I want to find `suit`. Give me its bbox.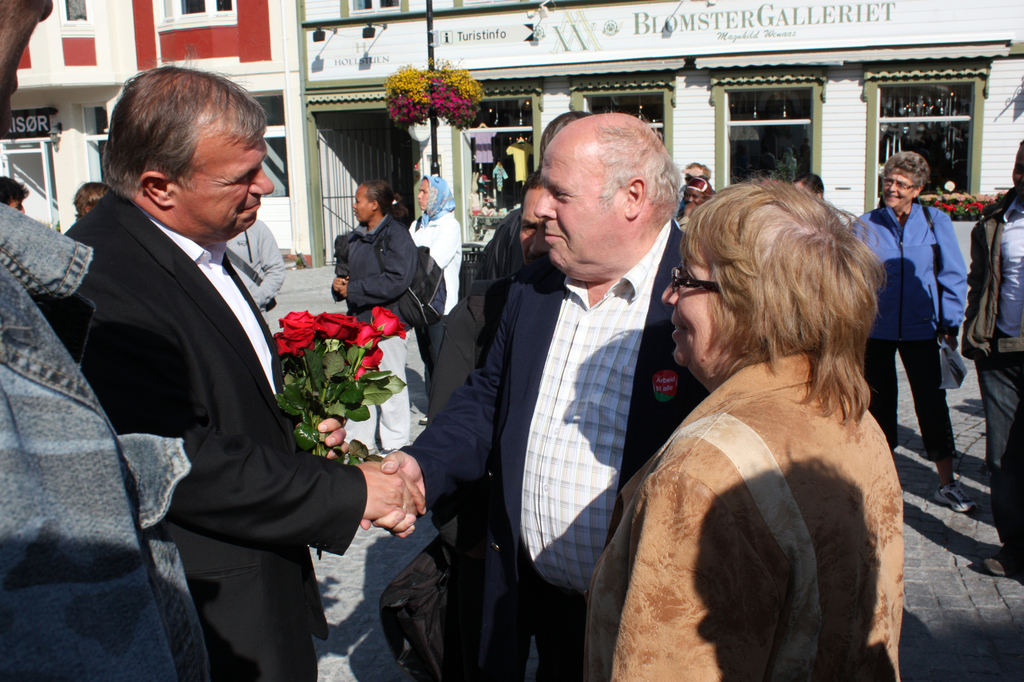
(x1=54, y1=88, x2=364, y2=680).
